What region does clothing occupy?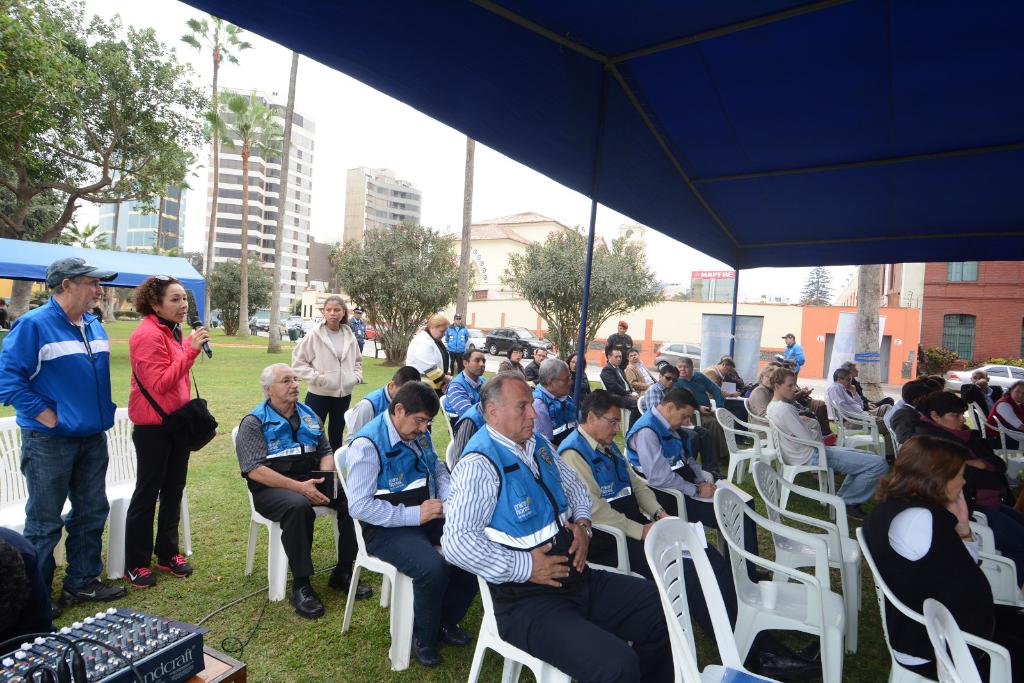
detection(618, 408, 750, 563).
